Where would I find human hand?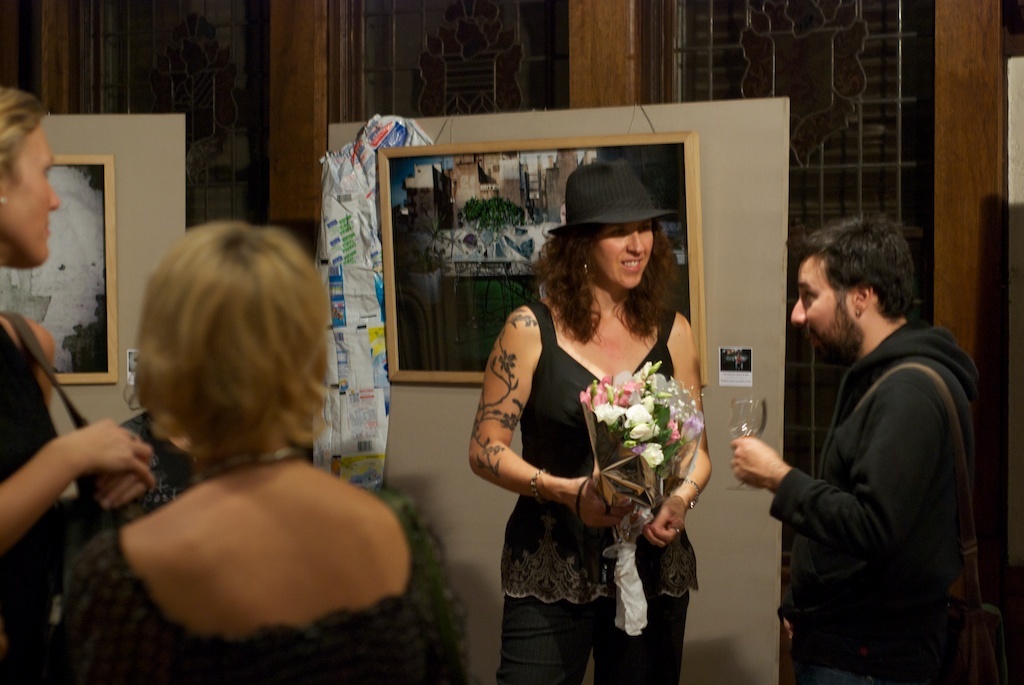
At 23 414 168 538.
